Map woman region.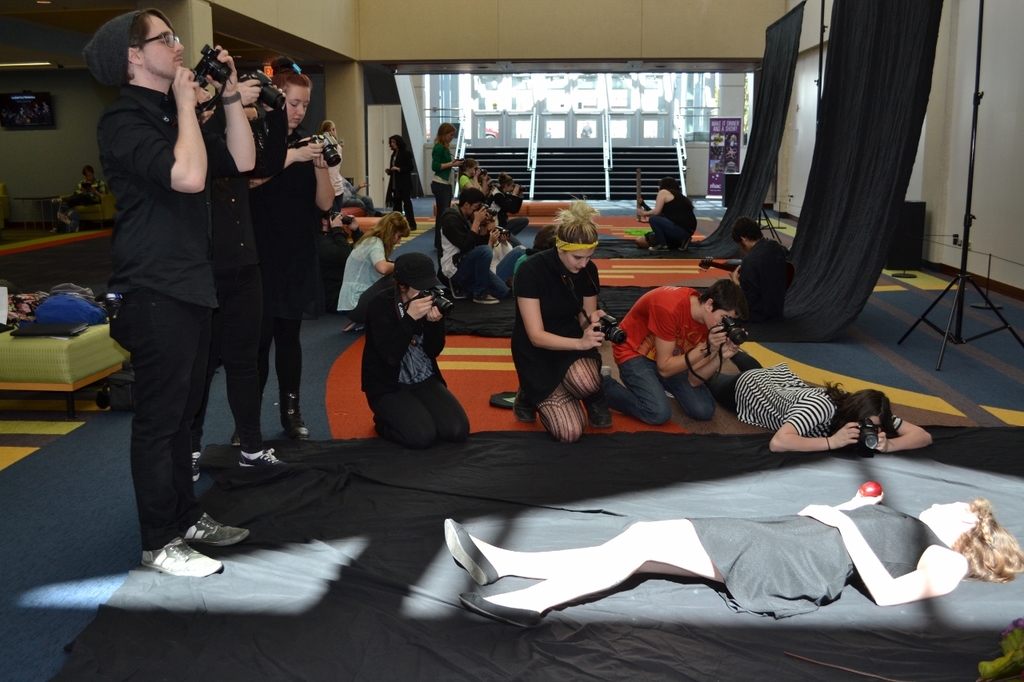
Mapped to region(702, 341, 941, 455).
